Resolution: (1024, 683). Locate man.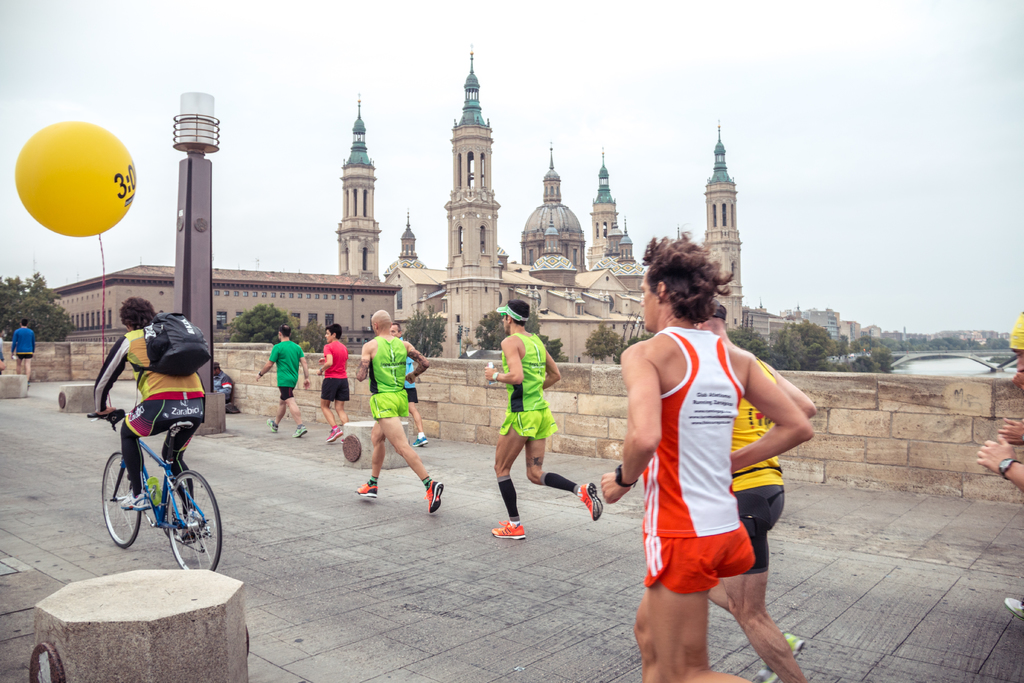
(389, 323, 426, 448).
